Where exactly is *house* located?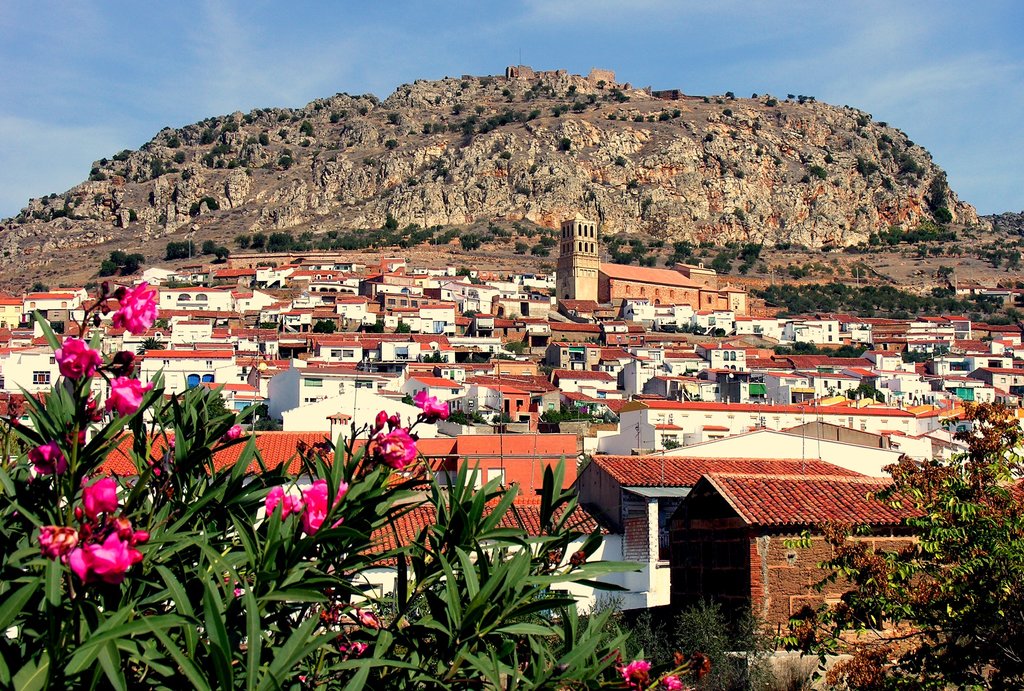
Its bounding box is {"x1": 363, "y1": 358, "x2": 419, "y2": 404}.
